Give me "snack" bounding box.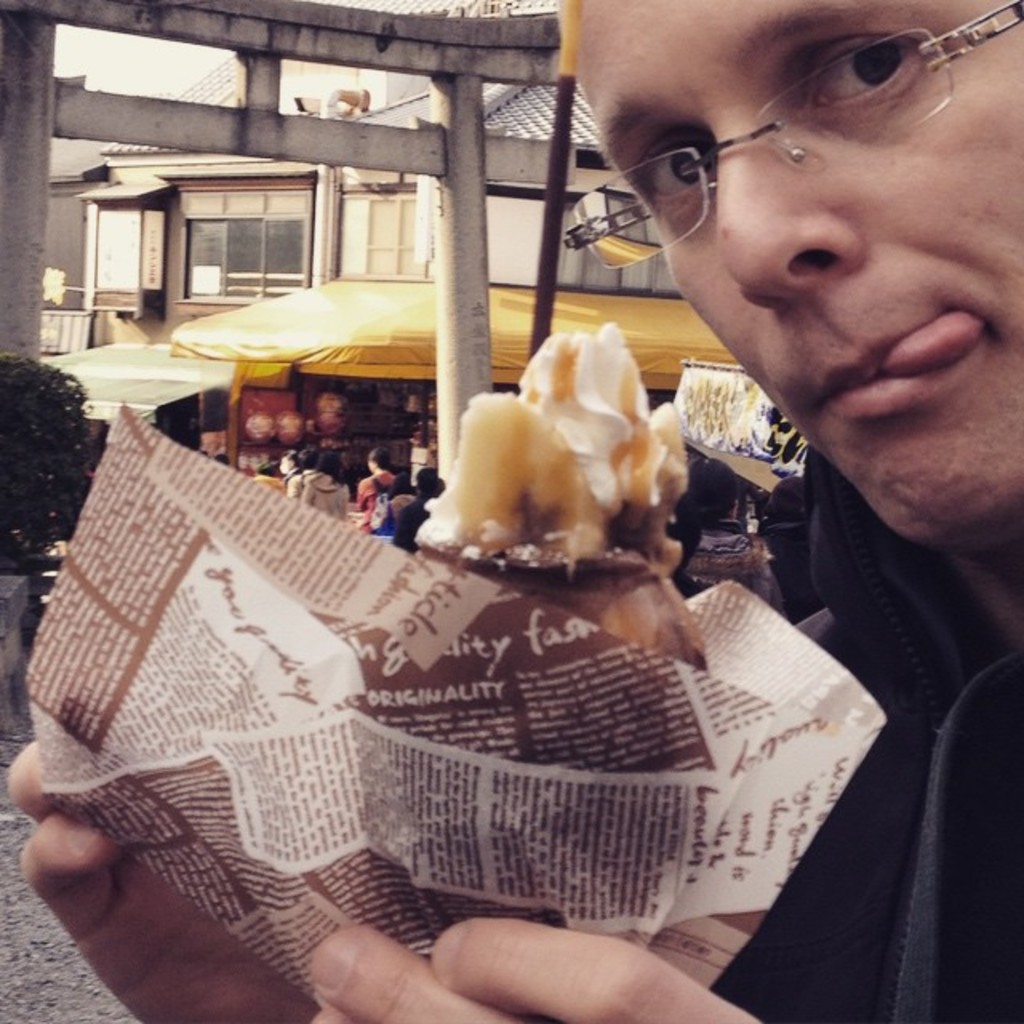
398,317,710,672.
